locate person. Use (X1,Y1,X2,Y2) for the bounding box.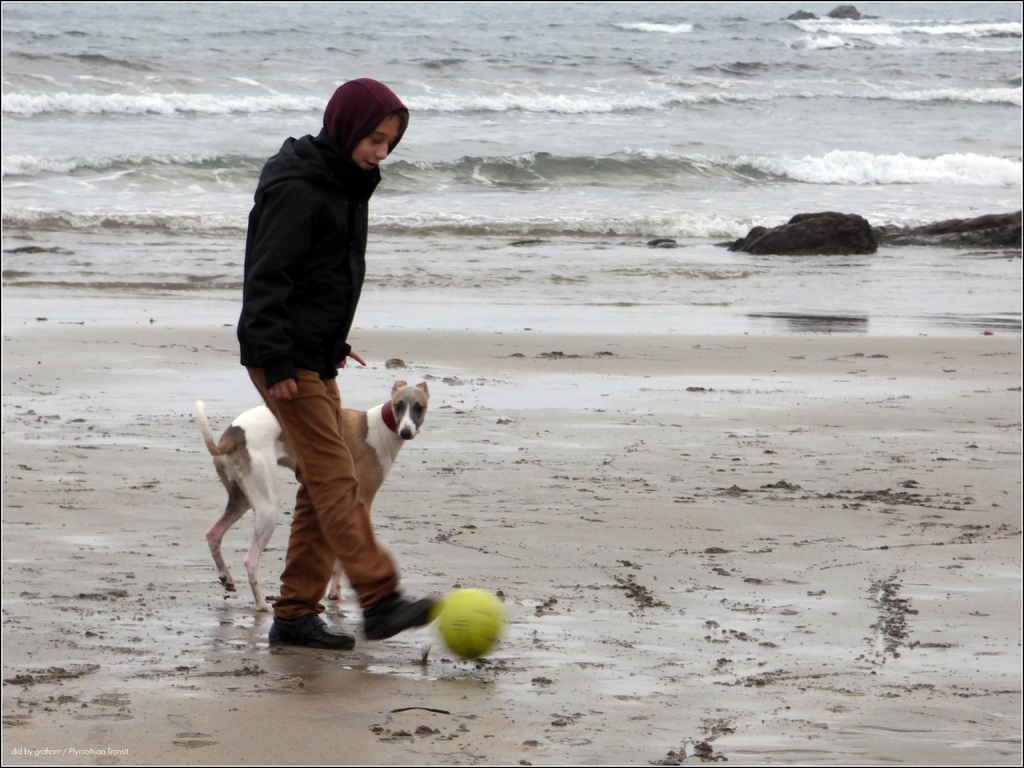
(207,105,408,474).
